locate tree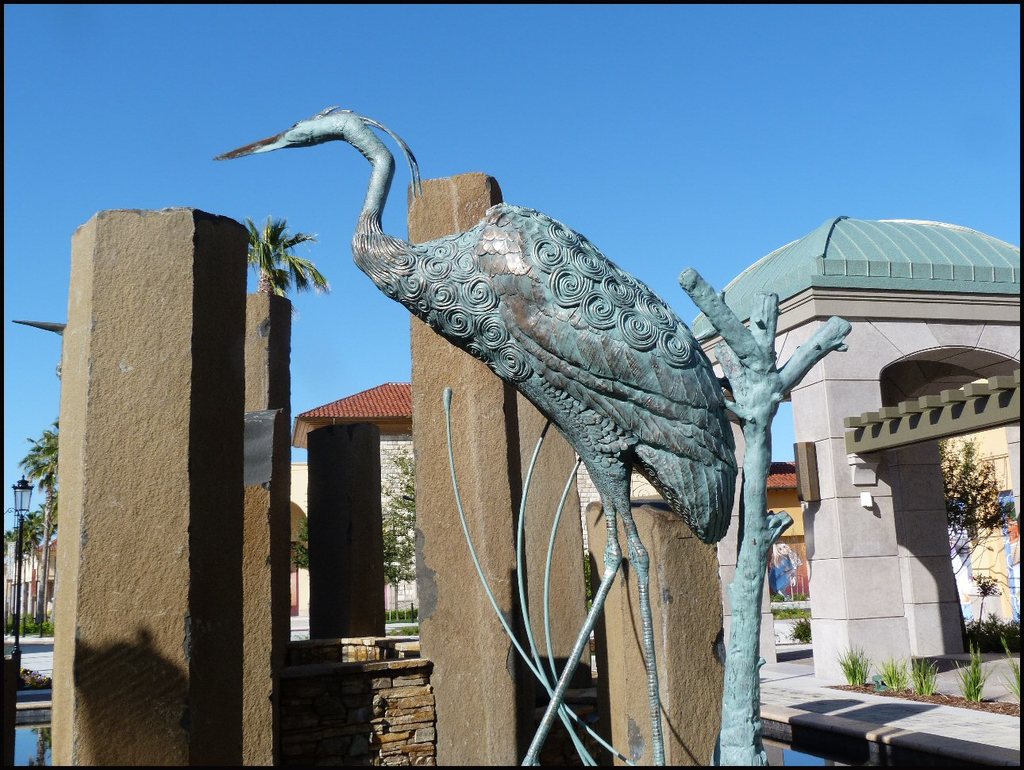
rect(938, 433, 1016, 651)
